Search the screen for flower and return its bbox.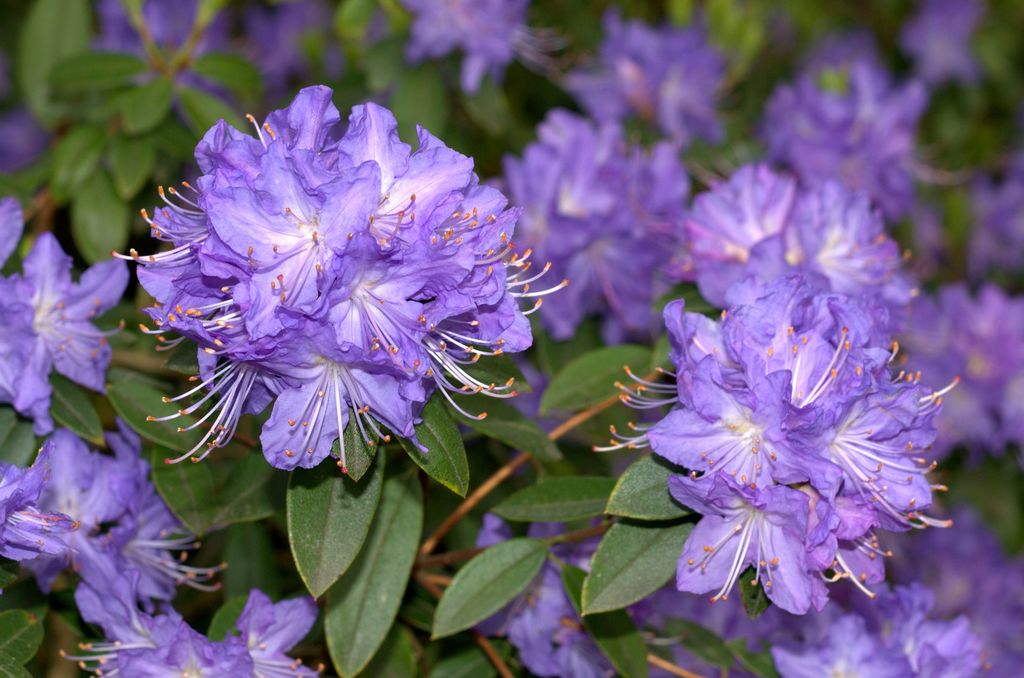
Found: <bbox>492, 105, 701, 340</bbox>.
